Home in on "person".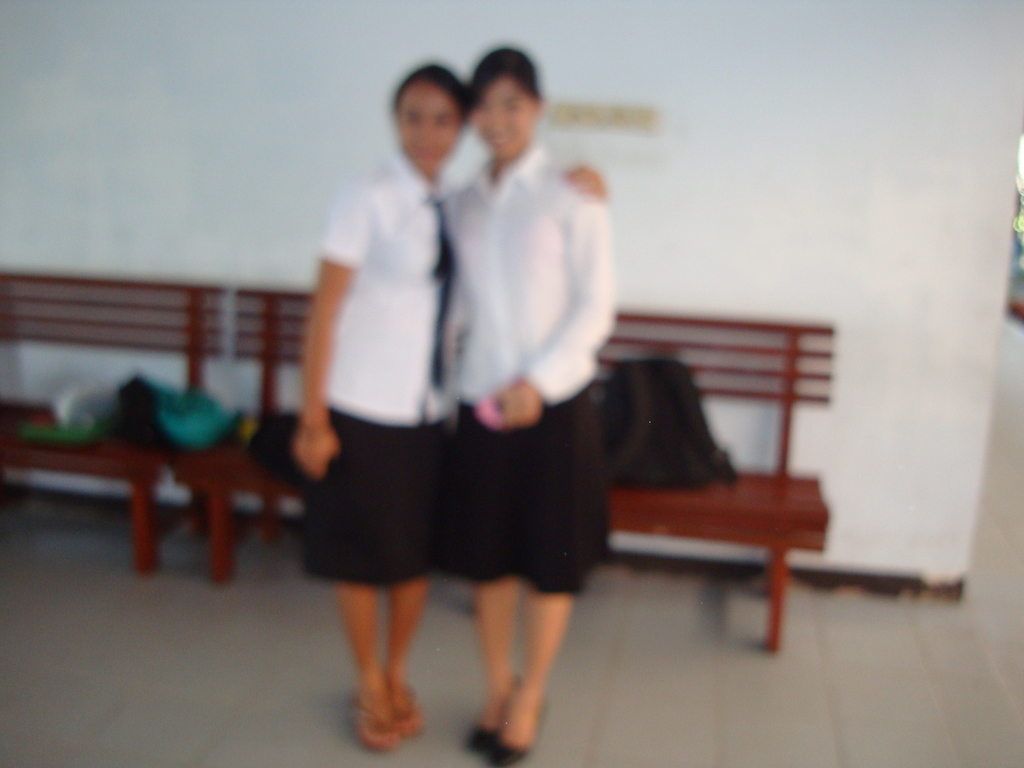
Homed in at box(442, 36, 618, 767).
